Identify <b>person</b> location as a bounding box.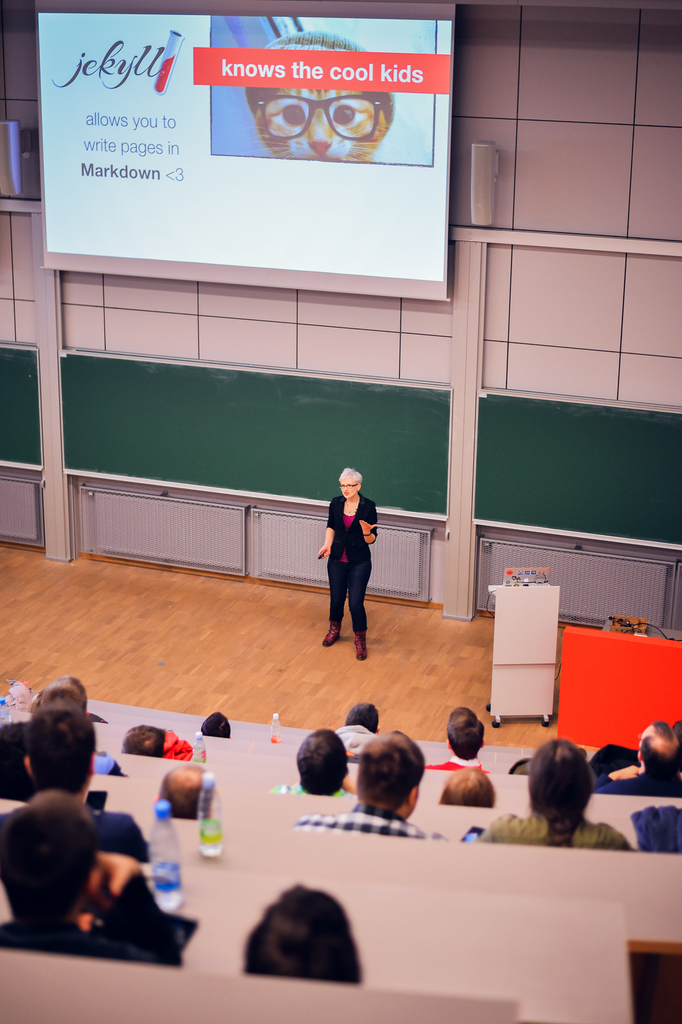
region(239, 879, 368, 988).
